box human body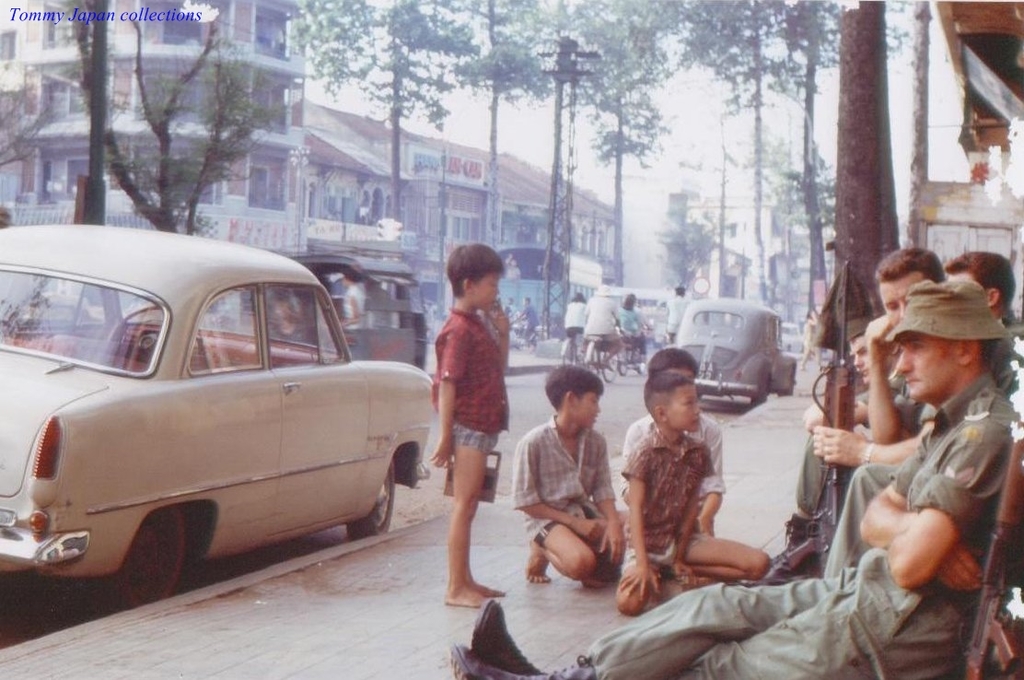
622,291,646,361
